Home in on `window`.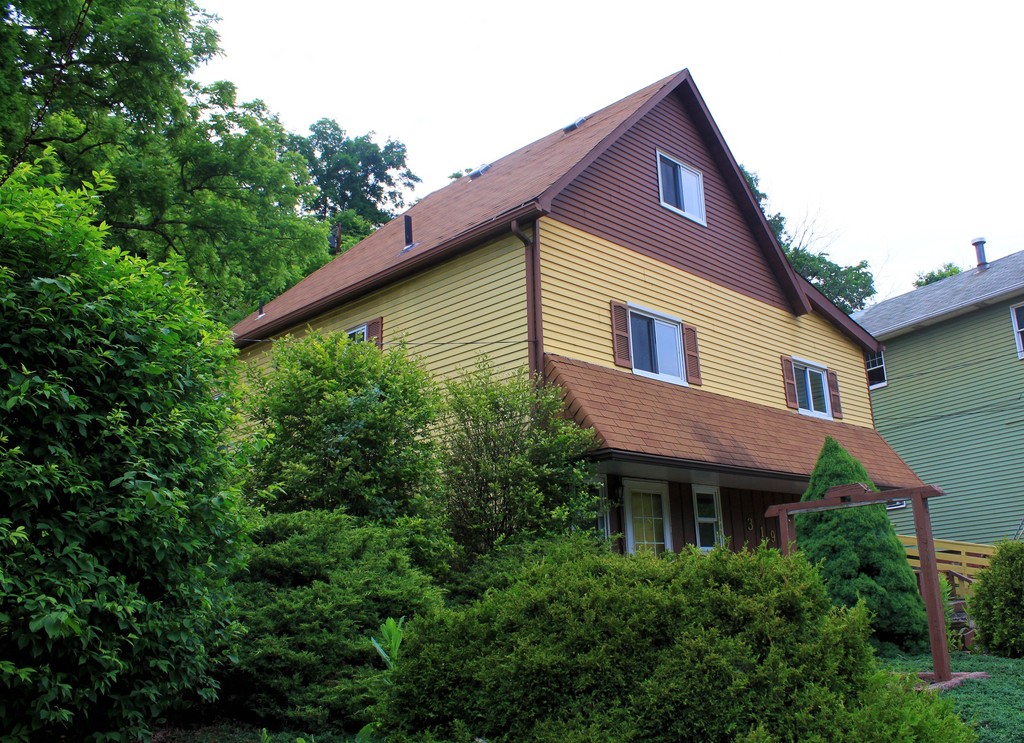
Homed in at region(656, 150, 705, 225).
